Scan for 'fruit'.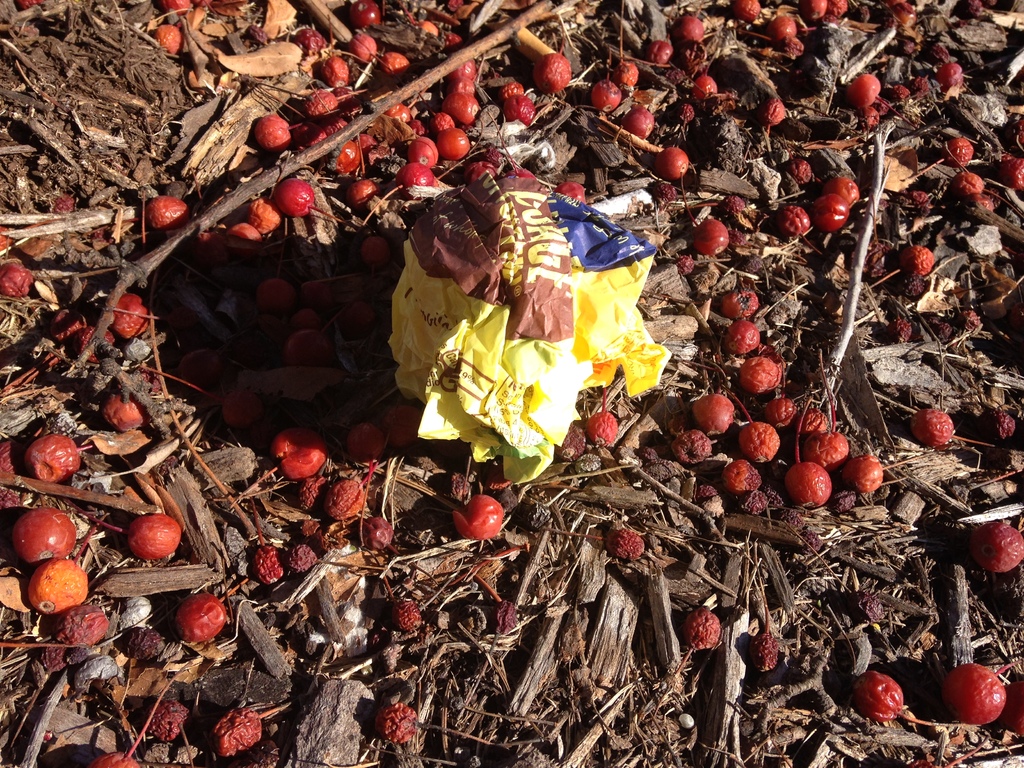
Scan result: (29,437,82,487).
